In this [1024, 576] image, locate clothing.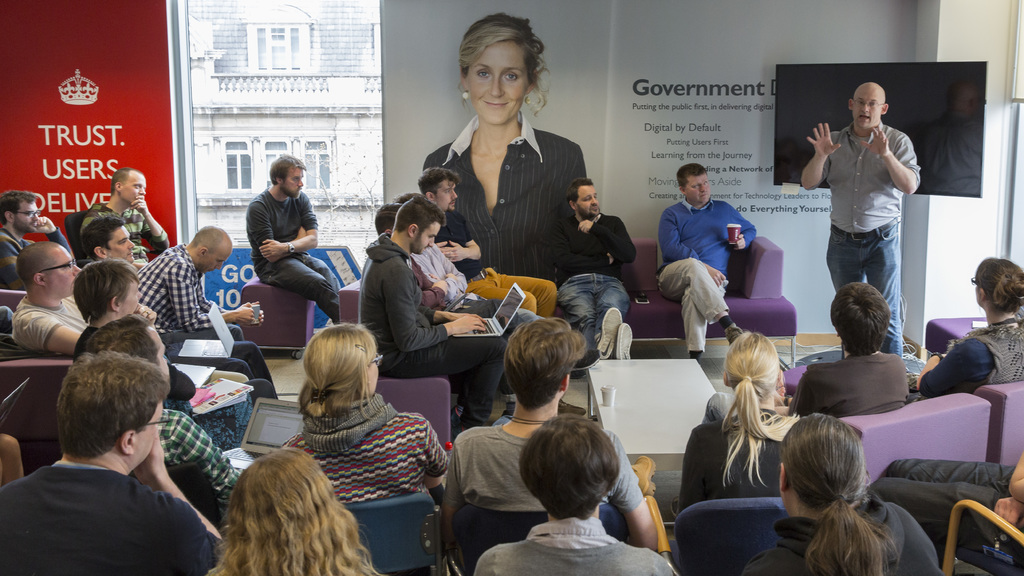
Bounding box: x1=420 y1=116 x2=587 y2=267.
